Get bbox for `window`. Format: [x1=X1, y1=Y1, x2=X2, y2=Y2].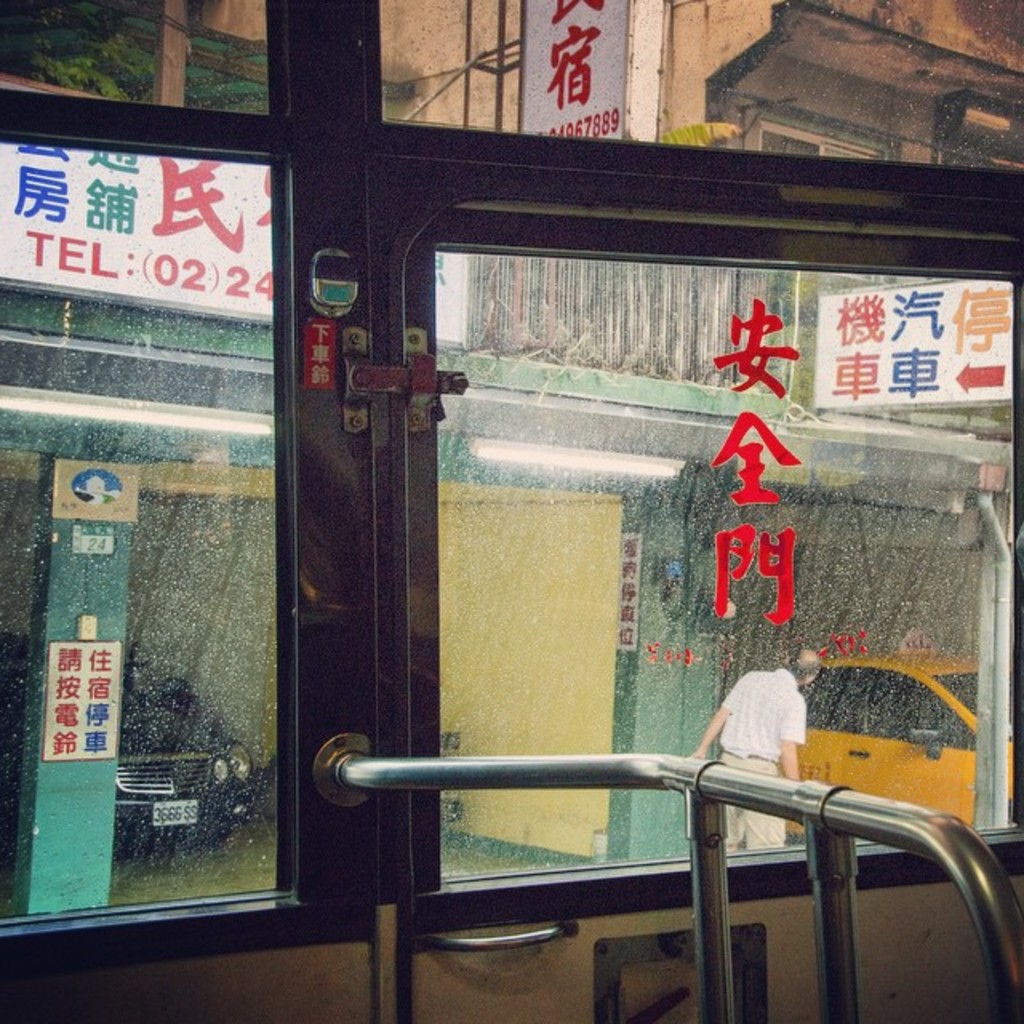
[x1=0, y1=131, x2=294, y2=923].
